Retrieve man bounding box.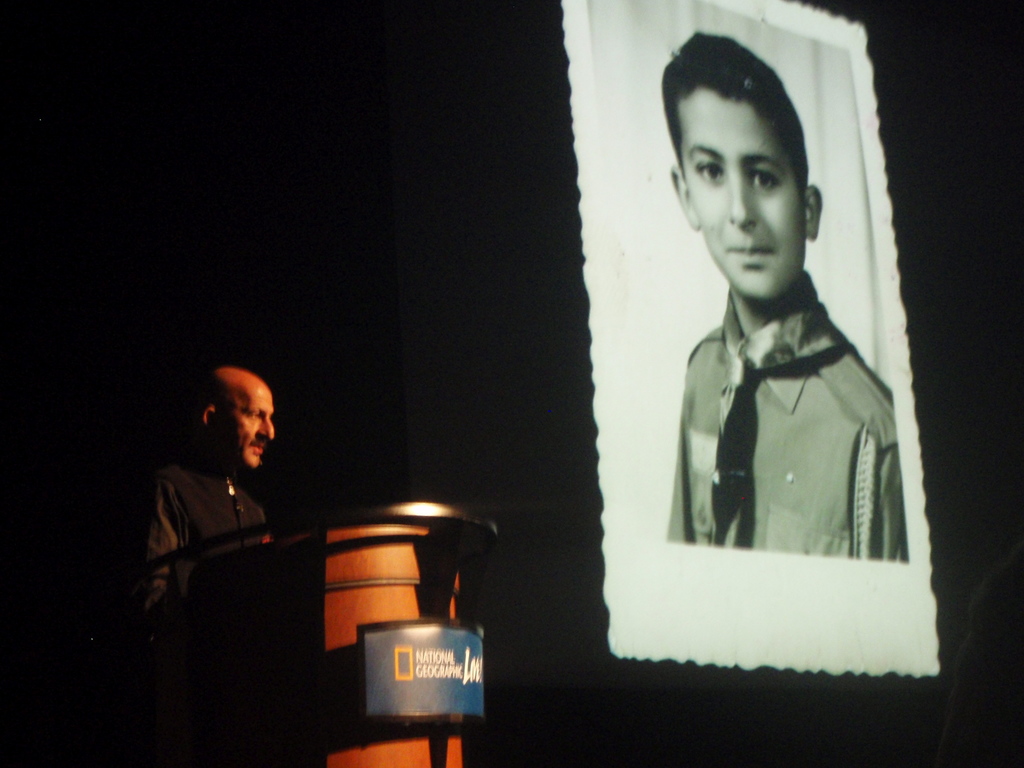
Bounding box: Rect(115, 358, 319, 652).
